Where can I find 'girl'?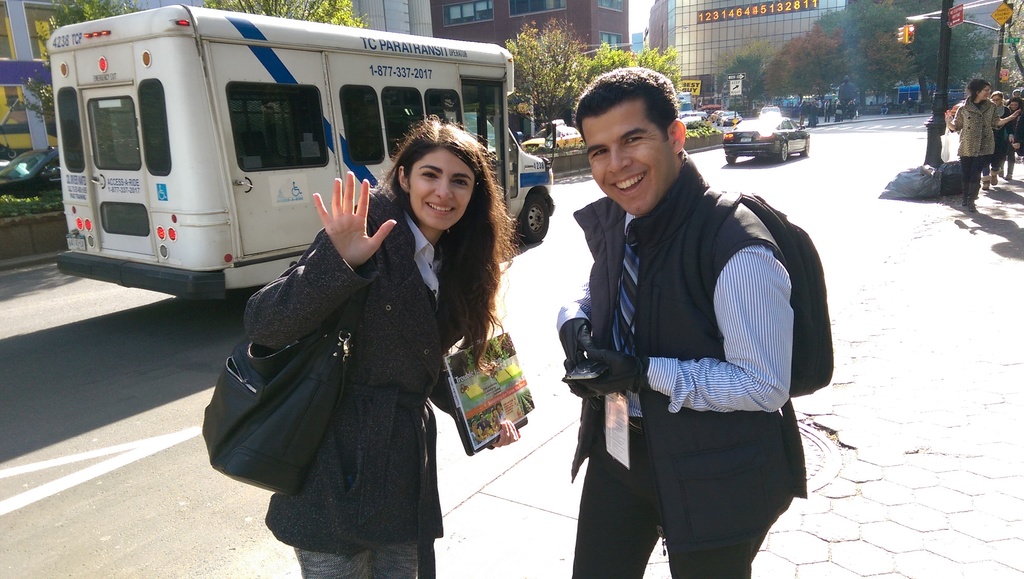
You can find it at rect(244, 116, 519, 578).
